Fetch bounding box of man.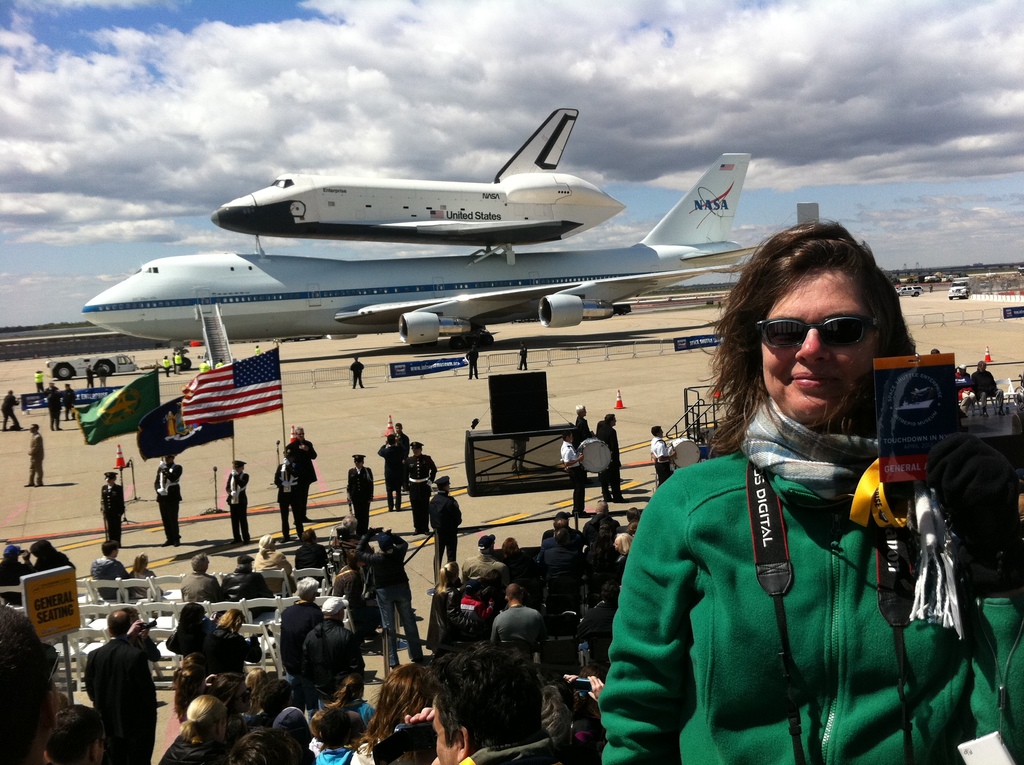
Bbox: box=[86, 363, 93, 391].
